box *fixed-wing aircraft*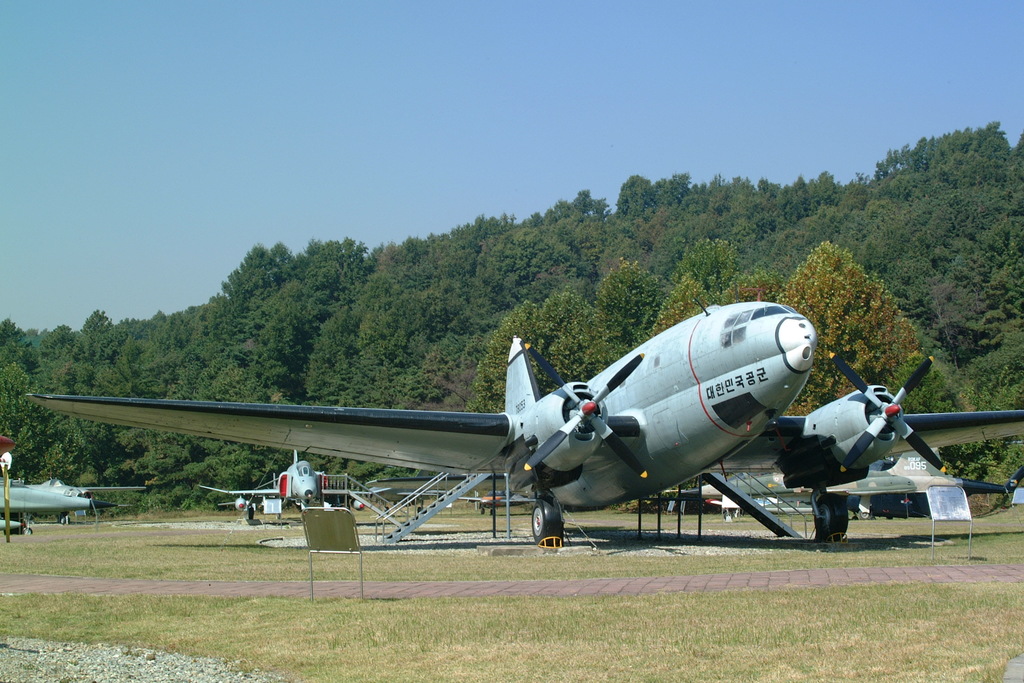
box=[463, 487, 529, 518]
